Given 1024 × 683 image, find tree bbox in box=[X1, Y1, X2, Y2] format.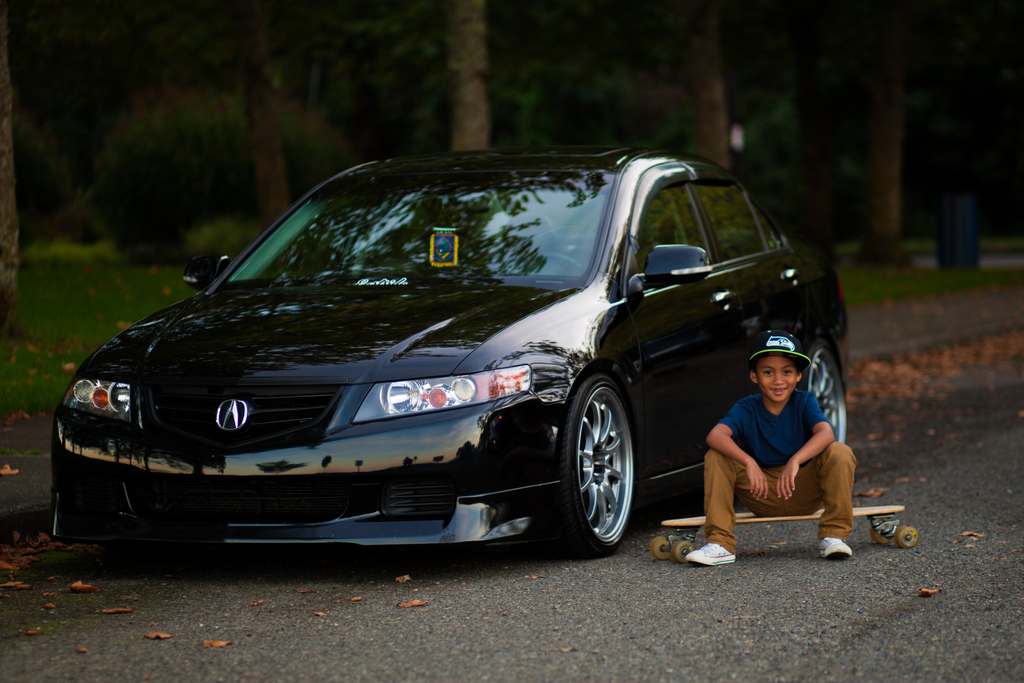
box=[400, 0, 507, 153].
